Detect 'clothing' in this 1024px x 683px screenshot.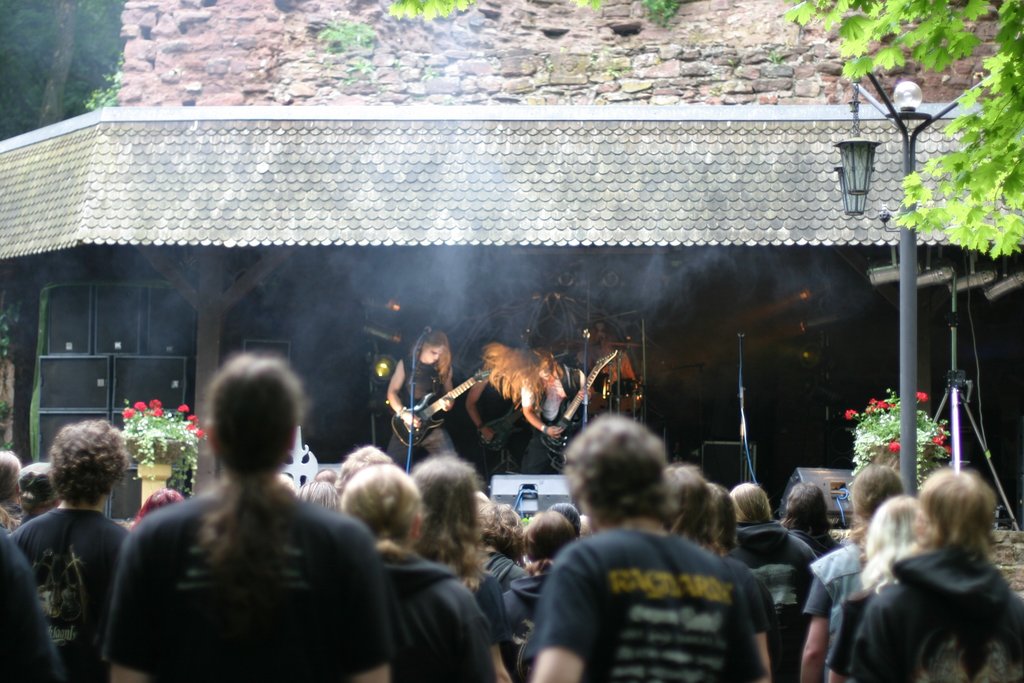
Detection: <bbox>372, 539, 492, 682</bbox>.
